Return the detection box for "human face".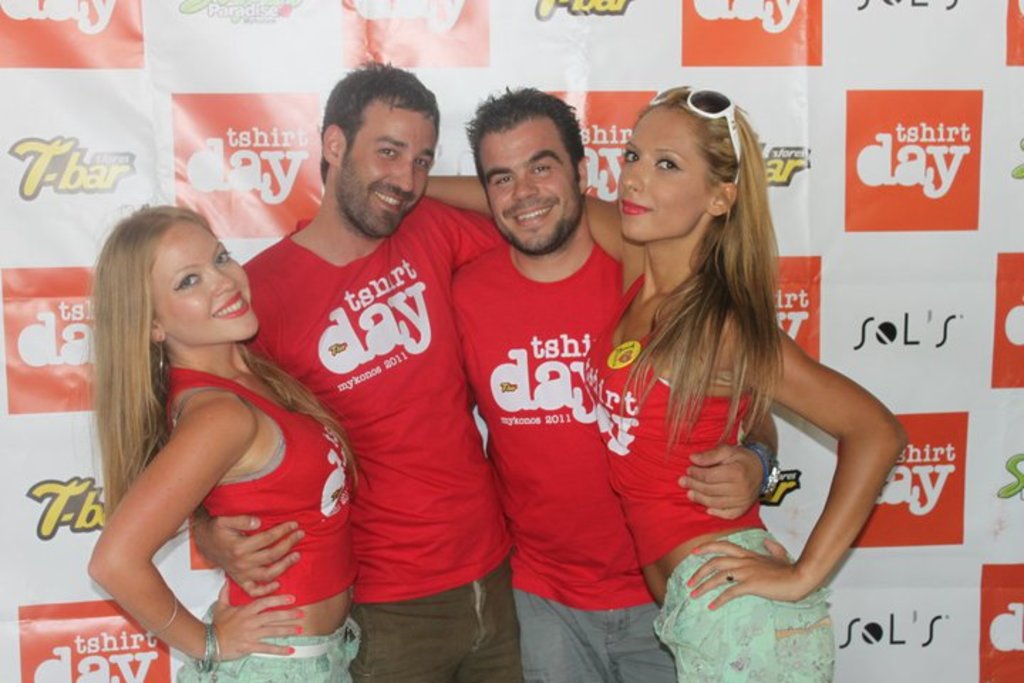
152,211,252,344.
